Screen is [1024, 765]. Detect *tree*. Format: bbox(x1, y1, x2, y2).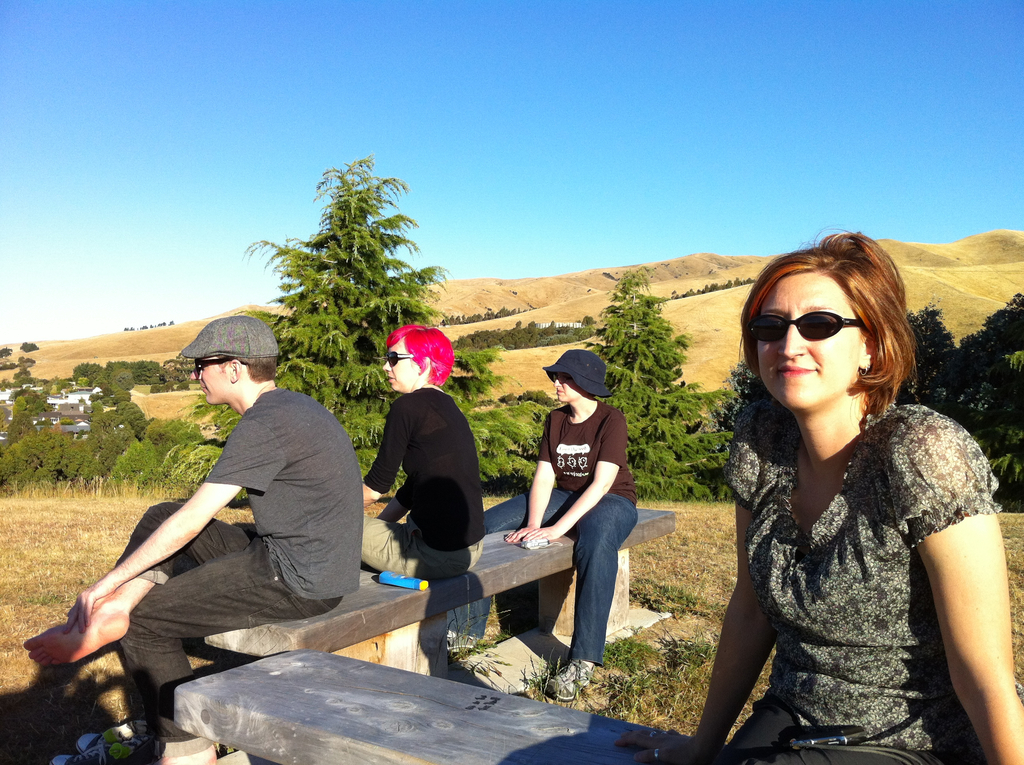
bbox(21, 356, 33, 364).
